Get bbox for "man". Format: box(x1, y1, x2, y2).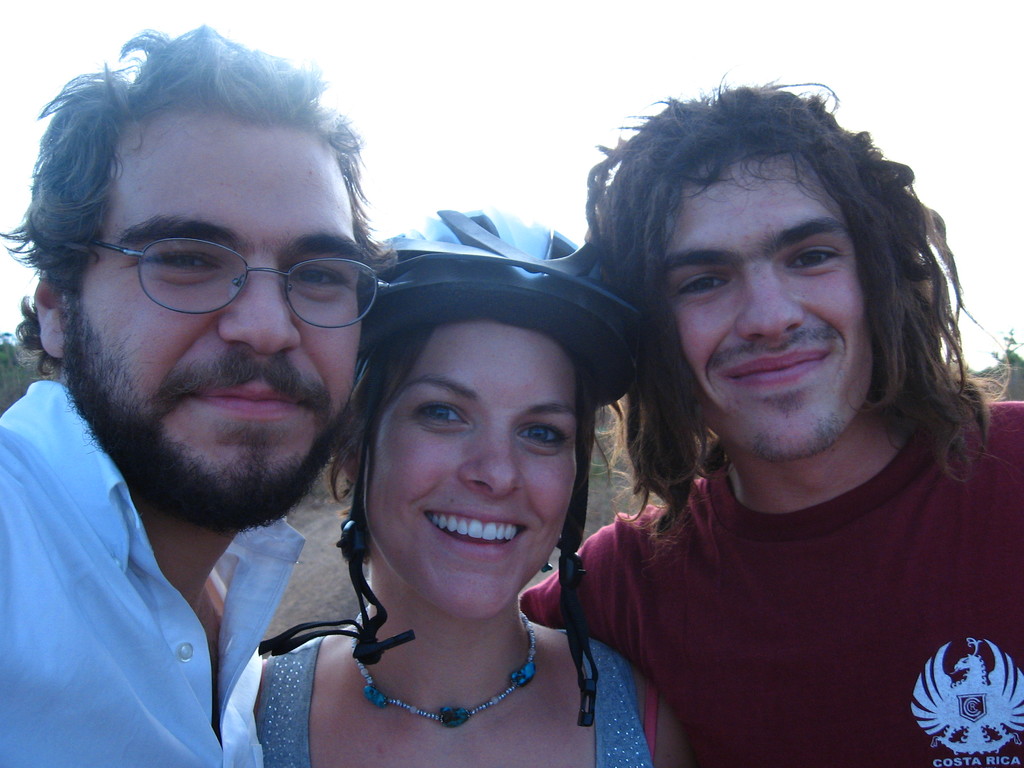
box(582, 67, 1023, 767).
